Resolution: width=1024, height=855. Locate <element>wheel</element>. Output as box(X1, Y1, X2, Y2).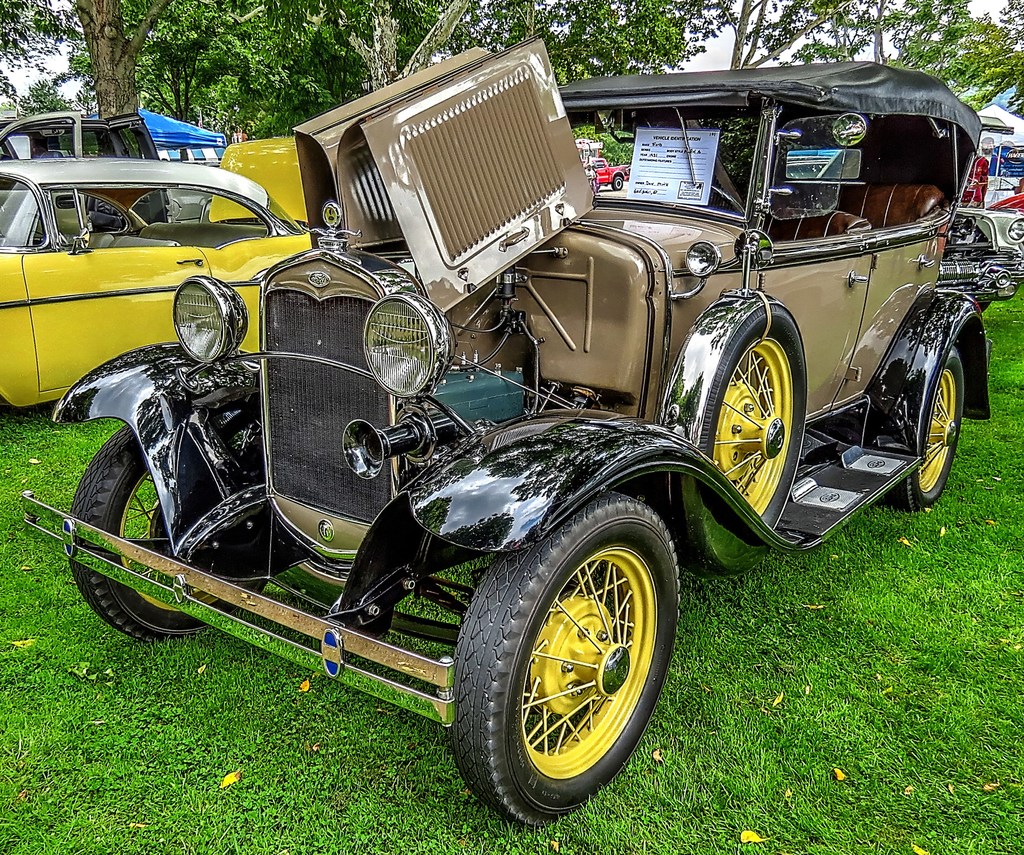
box(708, 182, 749, 221).
